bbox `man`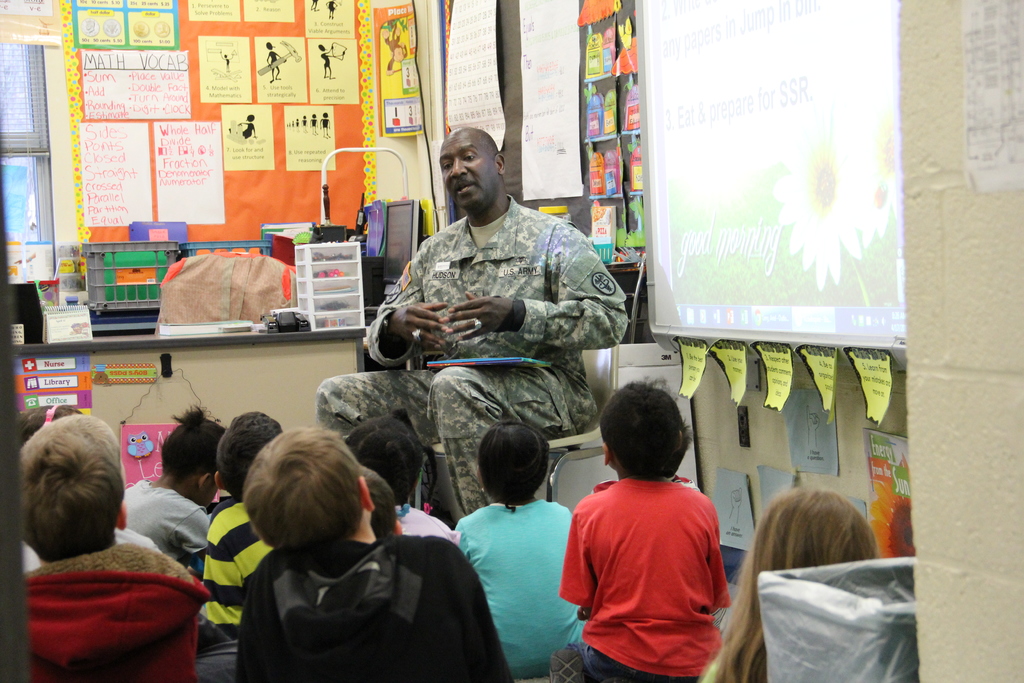
[314, 128, 627, 514]
